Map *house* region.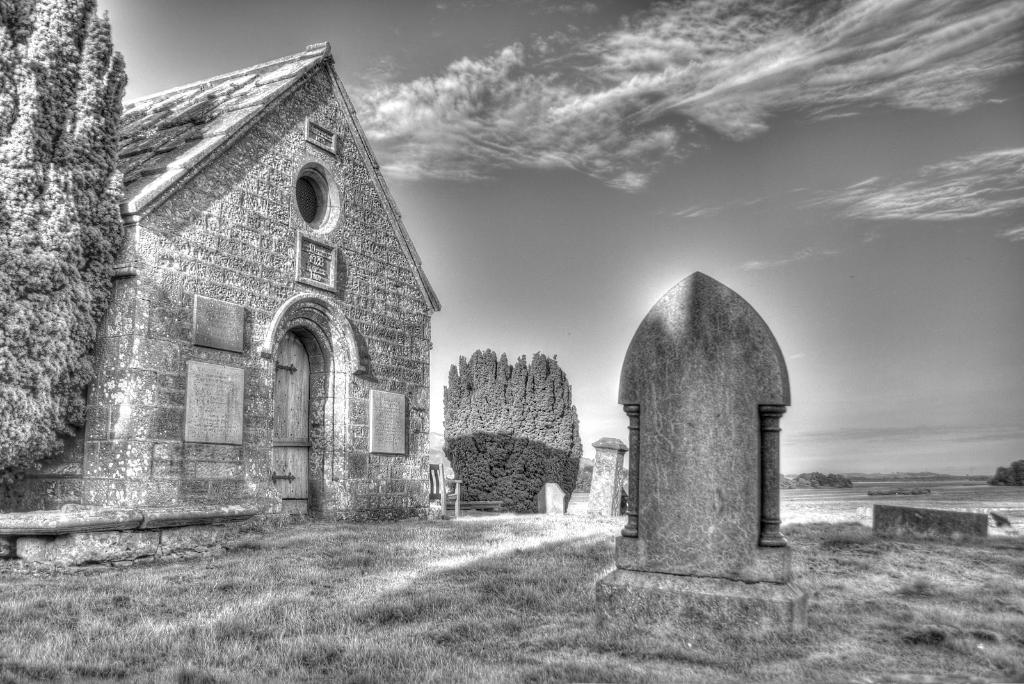
Mapped to {"x1": 627, "y1": 278, "x2": 804, "y2": 573}.
